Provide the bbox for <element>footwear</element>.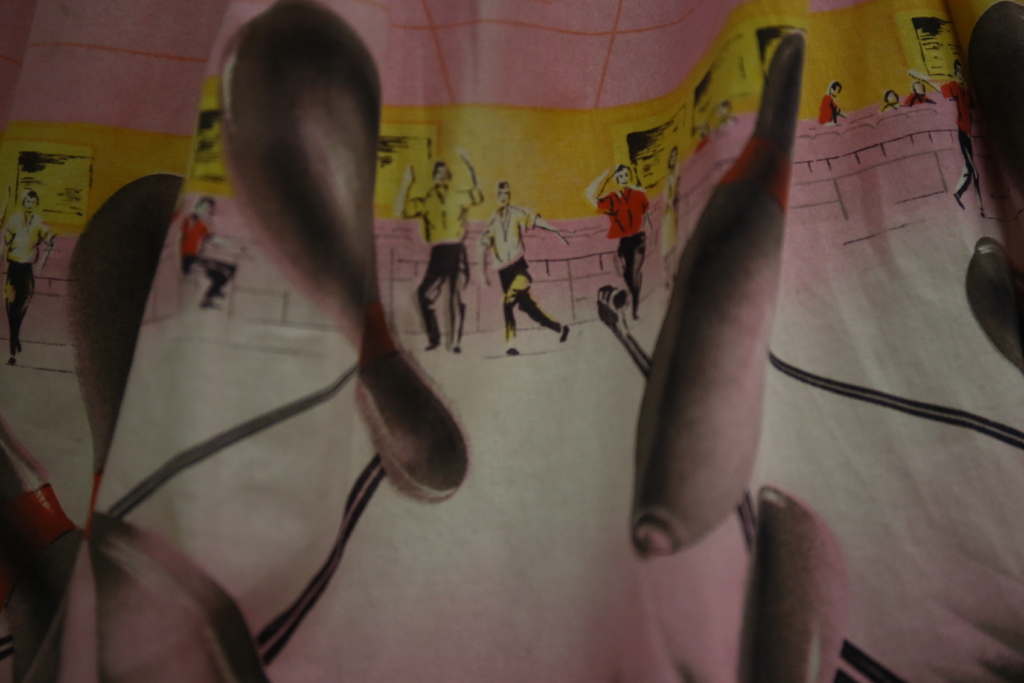
x1=449 y1=345 x2=461 y2=353.
